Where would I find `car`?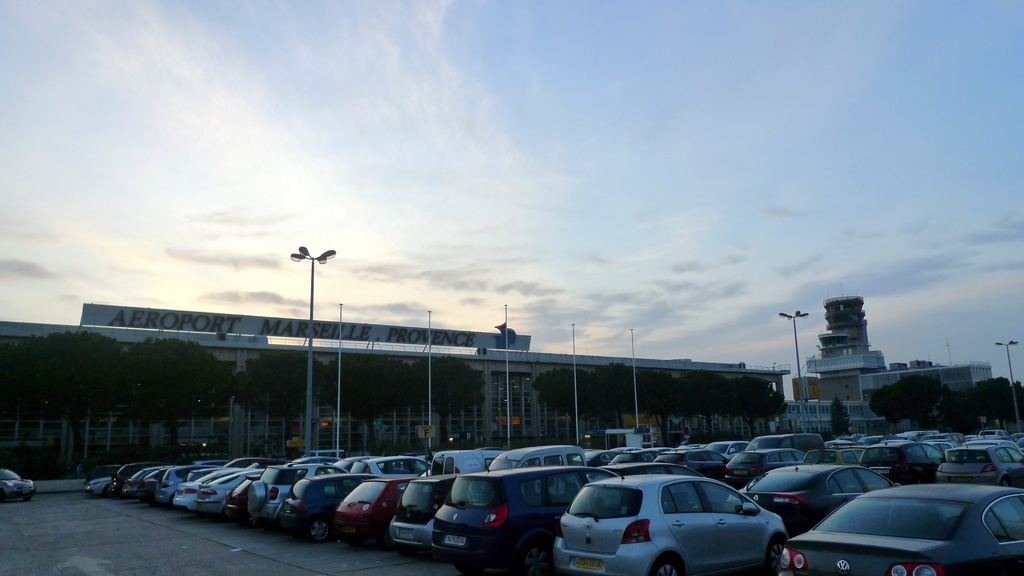
At x1=245, y1=456, x2=294, y2=527.
